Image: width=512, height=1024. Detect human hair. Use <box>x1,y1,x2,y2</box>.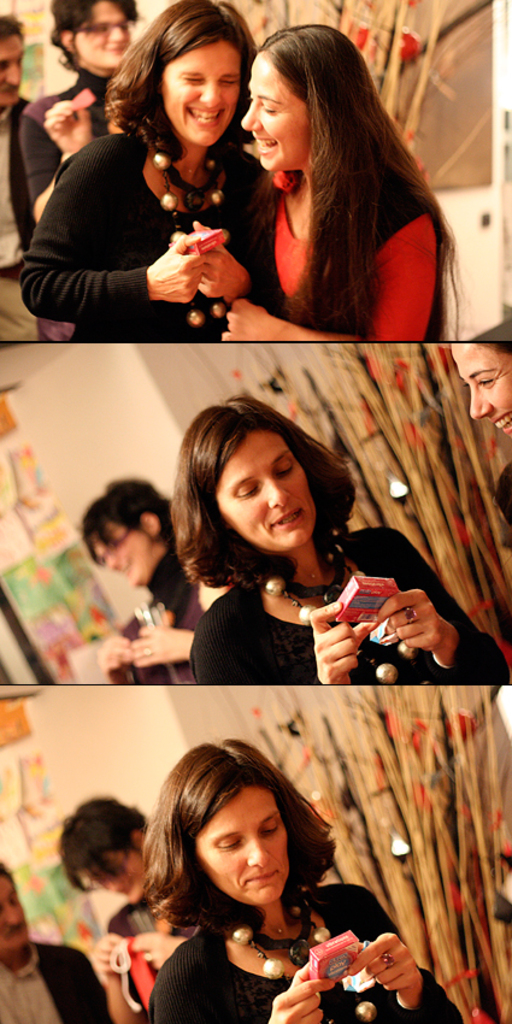
<box>0,12,27,46</box>.
